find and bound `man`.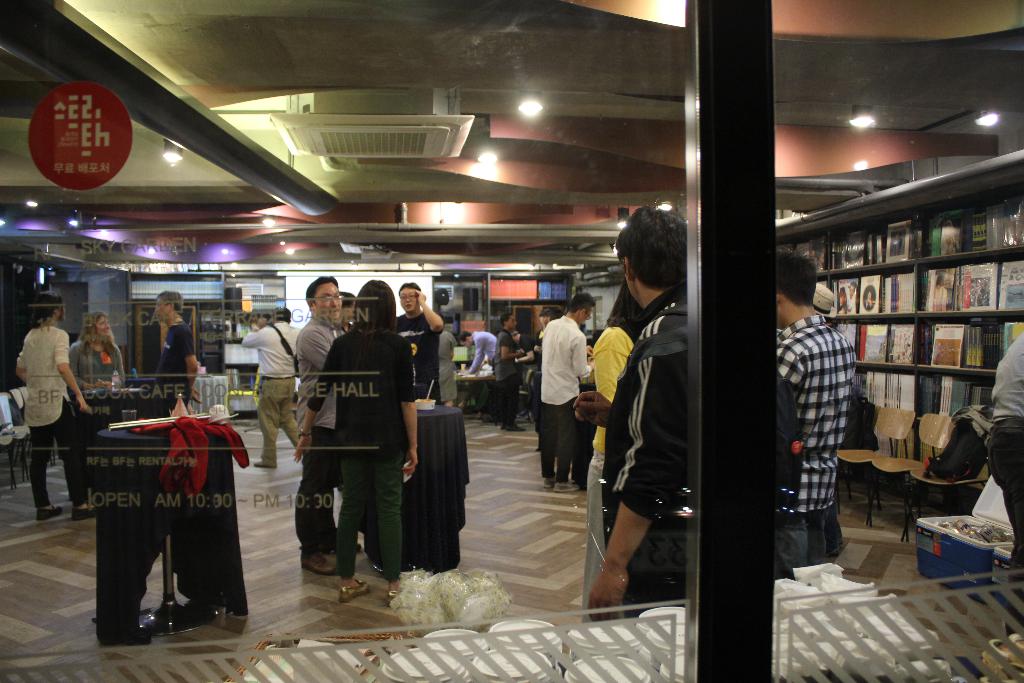
Bound: (x1=752, y1=254, x2=861, y2=594).
